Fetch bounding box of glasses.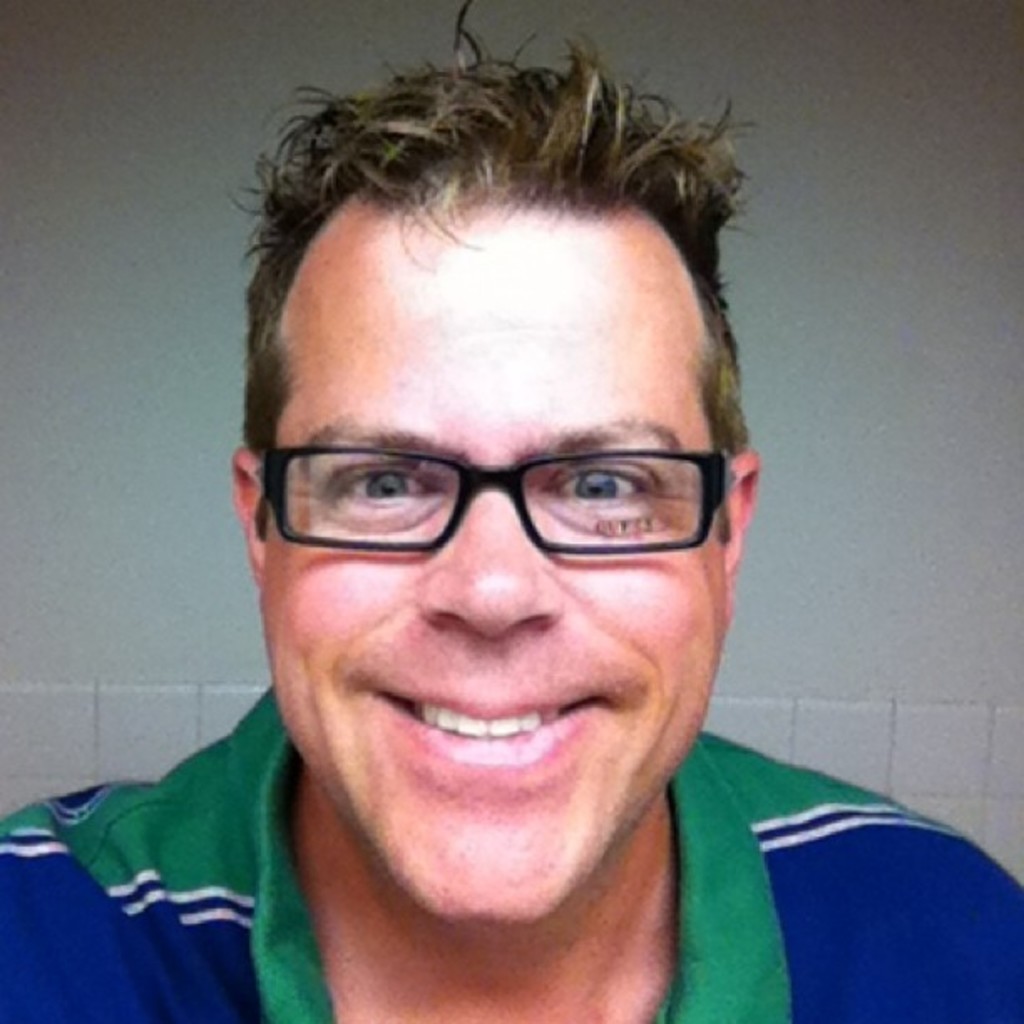
Bbox: (x1=226, y1=320, x2=714, y2=619).
